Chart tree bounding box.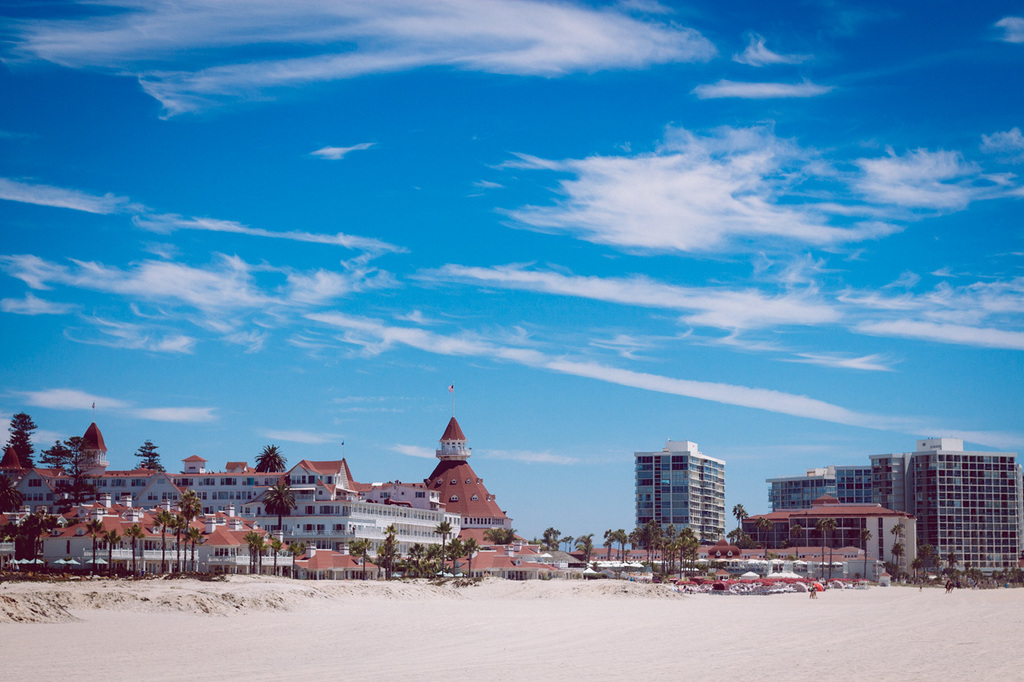
Charted: 102/532/125/580.
